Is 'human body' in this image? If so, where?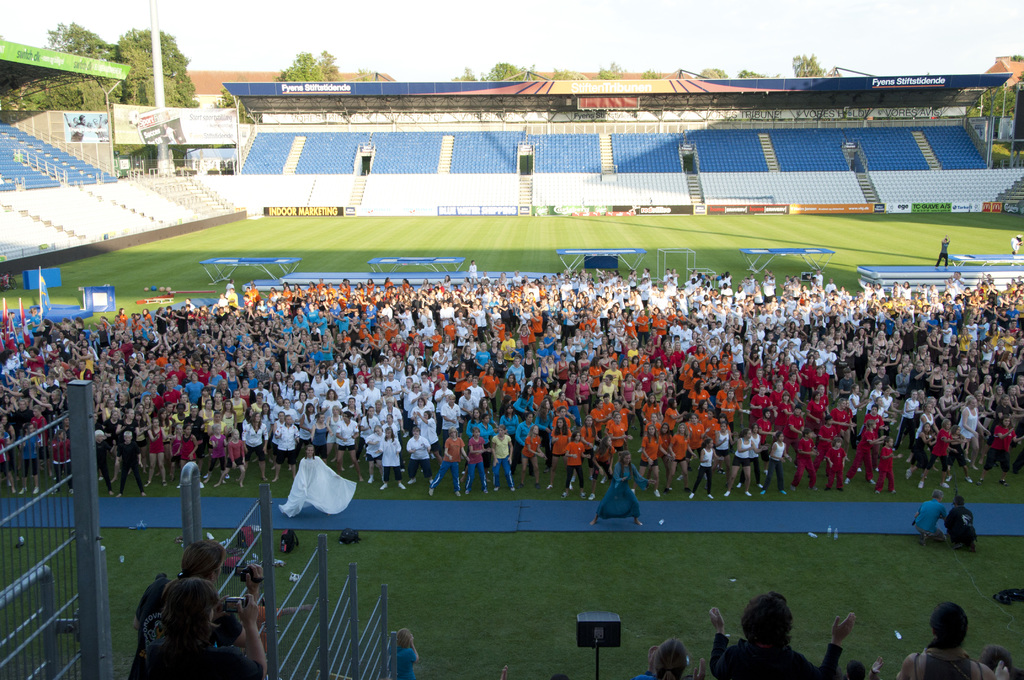
Yes, at crop(956, 394, 984, 460).
